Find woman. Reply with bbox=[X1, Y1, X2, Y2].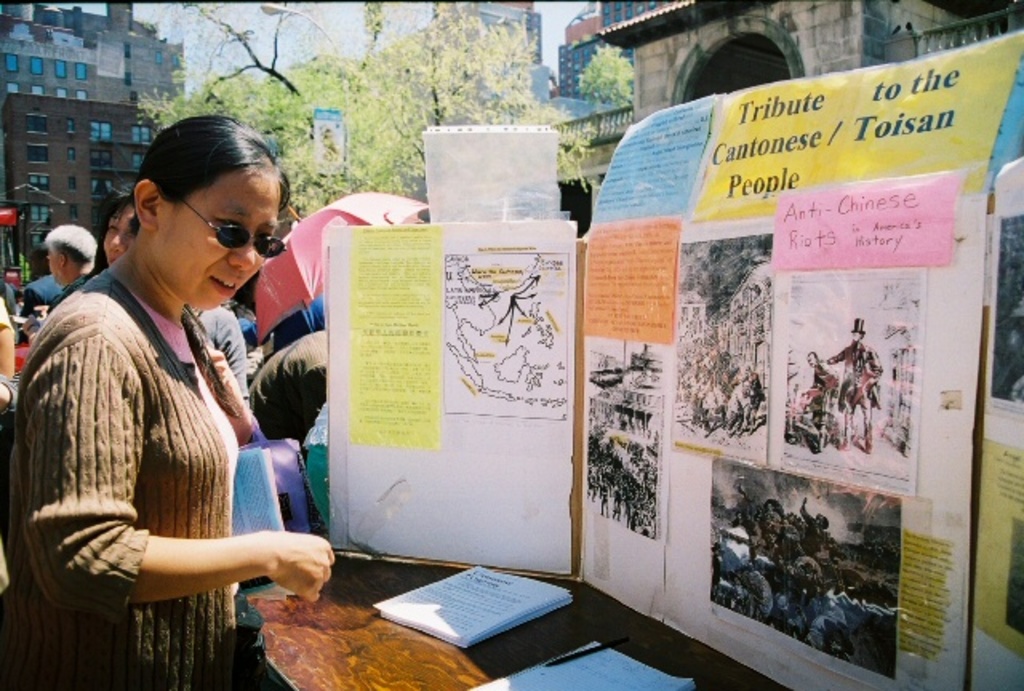
bbox=[67, 195, 254, 443].
